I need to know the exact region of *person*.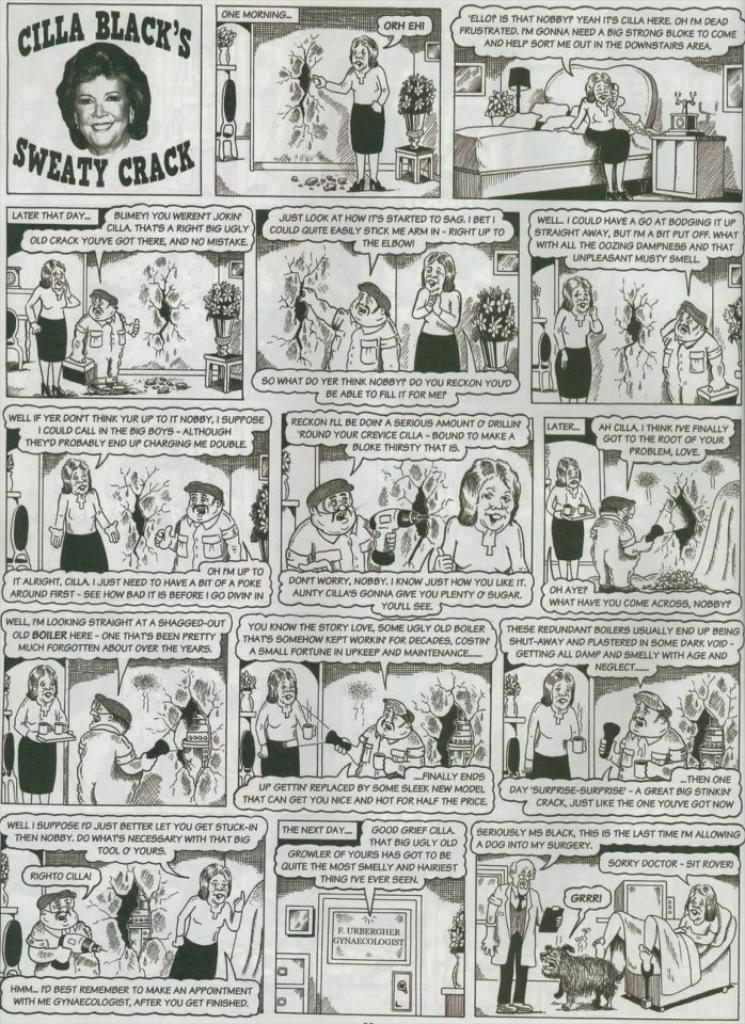
Region: [x1=313, y1=35, x2=391, y2=191].
